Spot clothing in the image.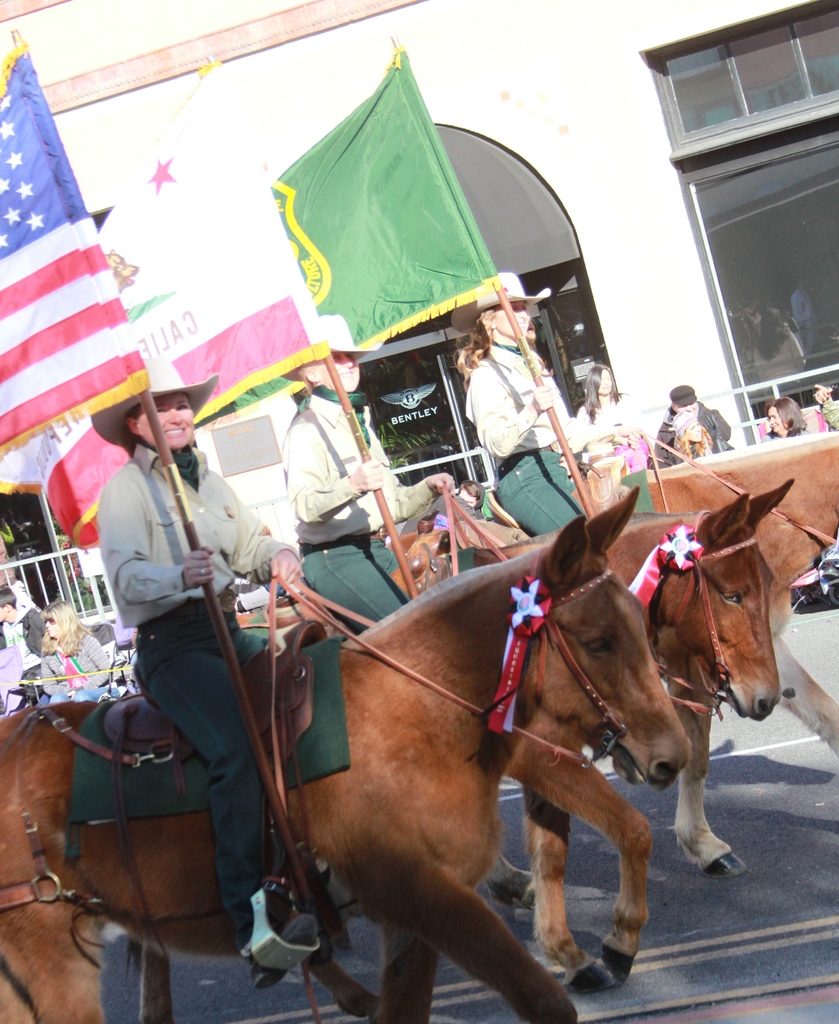
clothing found at Rect(822, 397, 838, 429).
